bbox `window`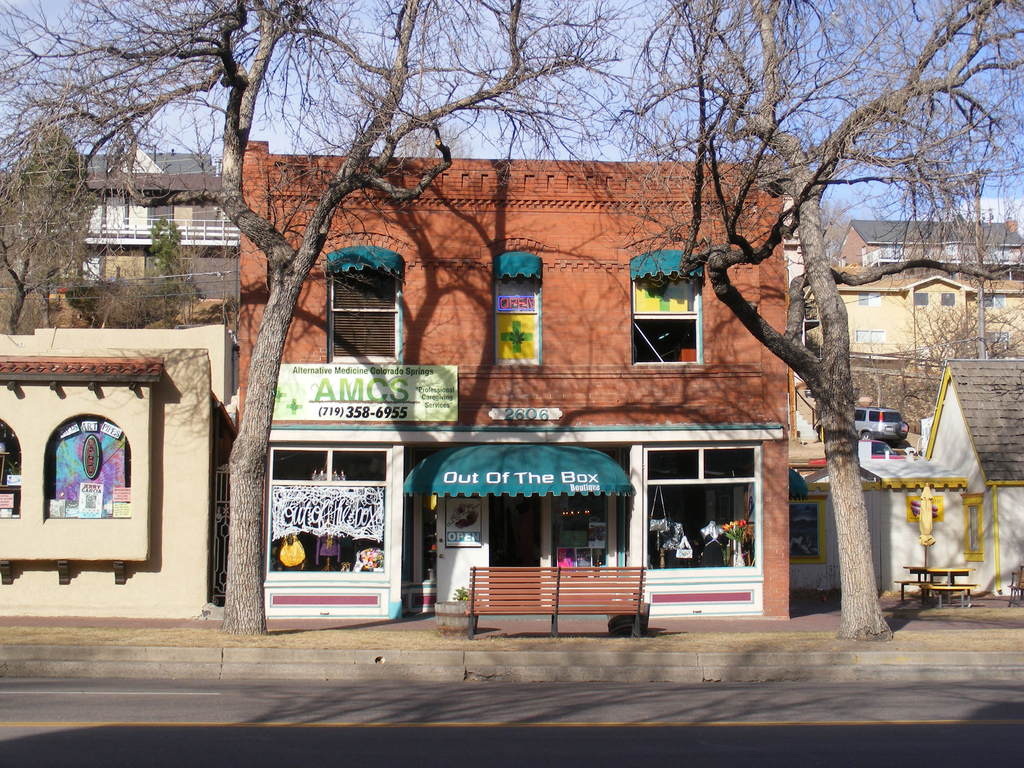
332/240/404/363
